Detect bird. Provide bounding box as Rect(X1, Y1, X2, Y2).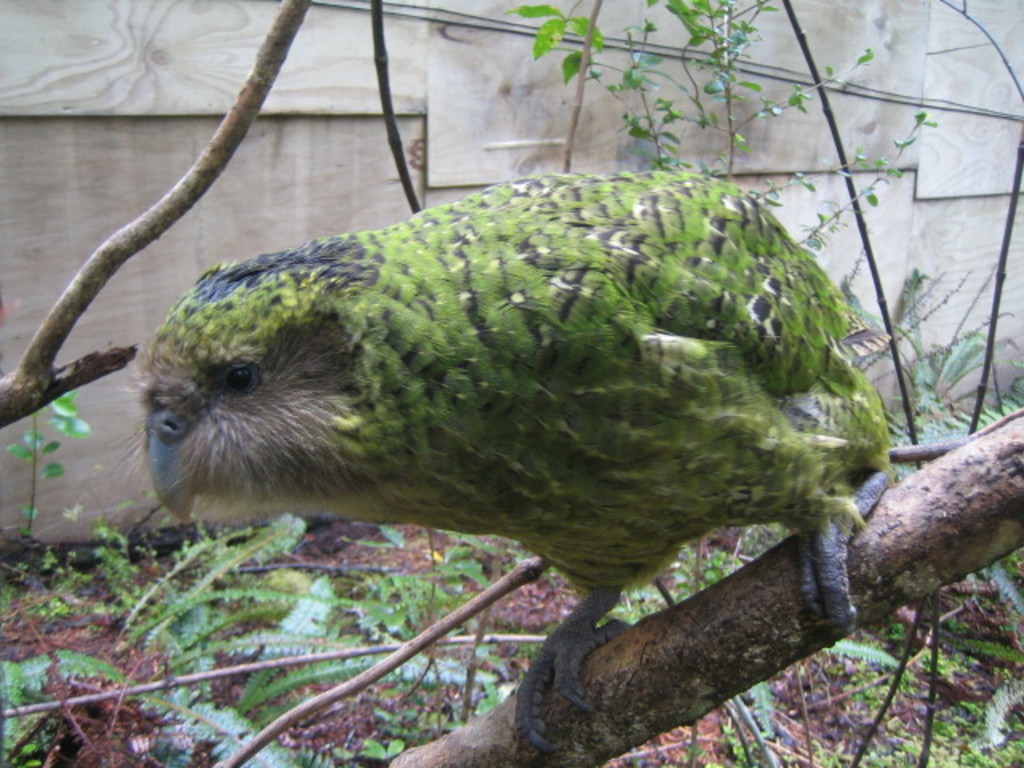
Rect(69, 130, 949, 725).
